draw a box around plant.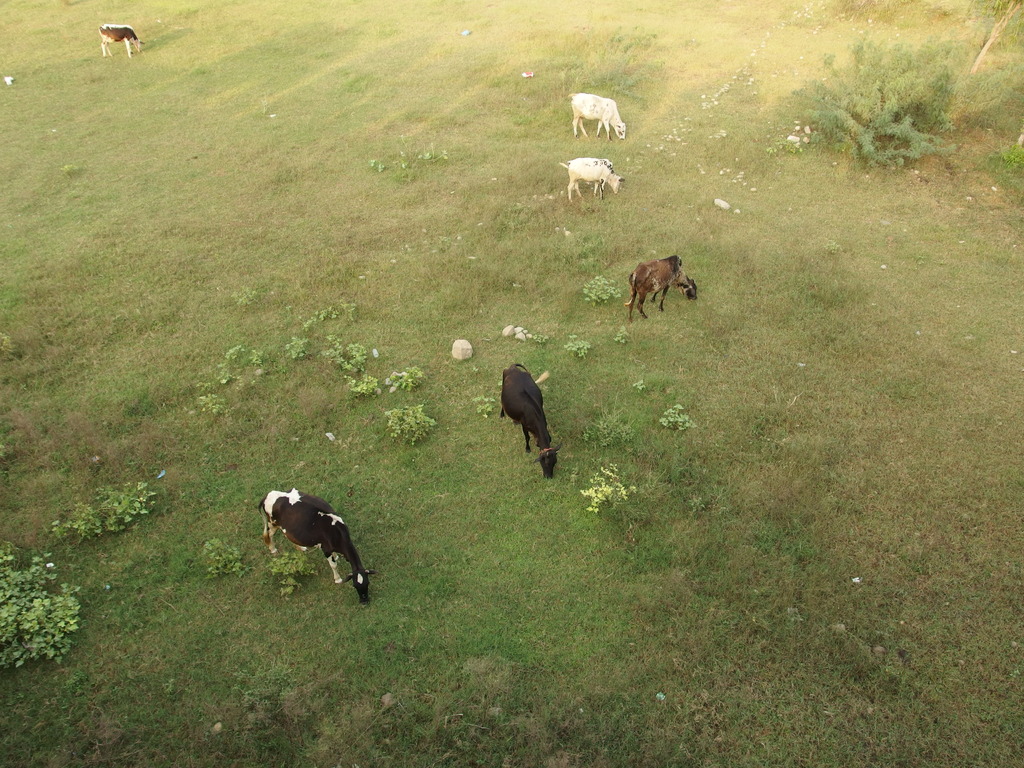
locate(993, 139, 1021, 193).
